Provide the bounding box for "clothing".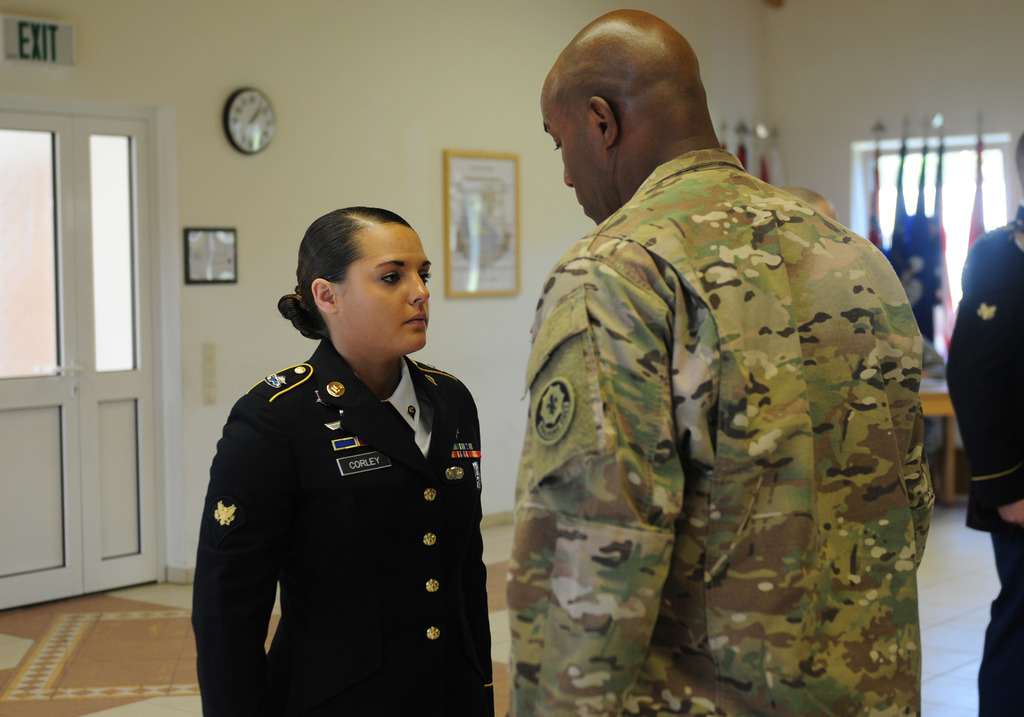
detection(505, 142, 939, 716).
